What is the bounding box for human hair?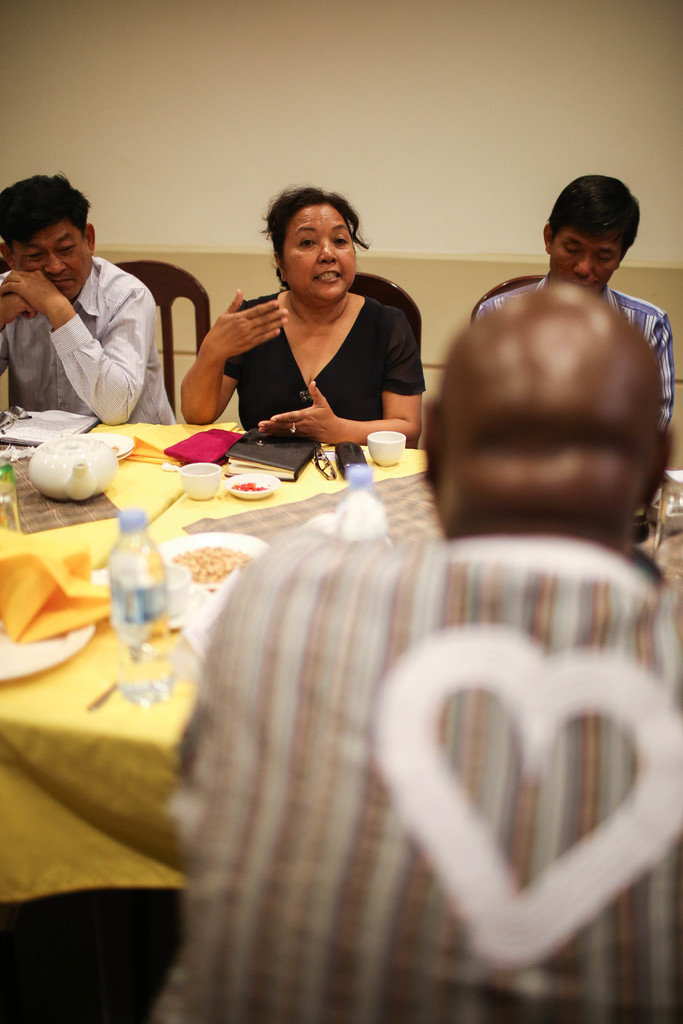
257,182,370,287.
